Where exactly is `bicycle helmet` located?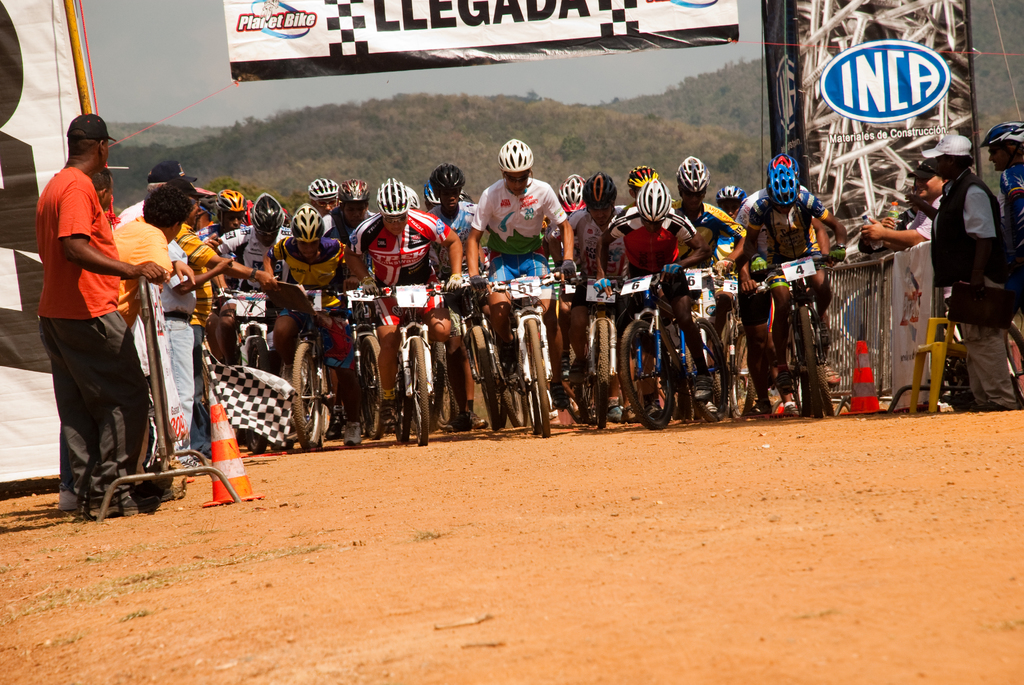
Its bounding box is crop(219, 187, 245, 216).
